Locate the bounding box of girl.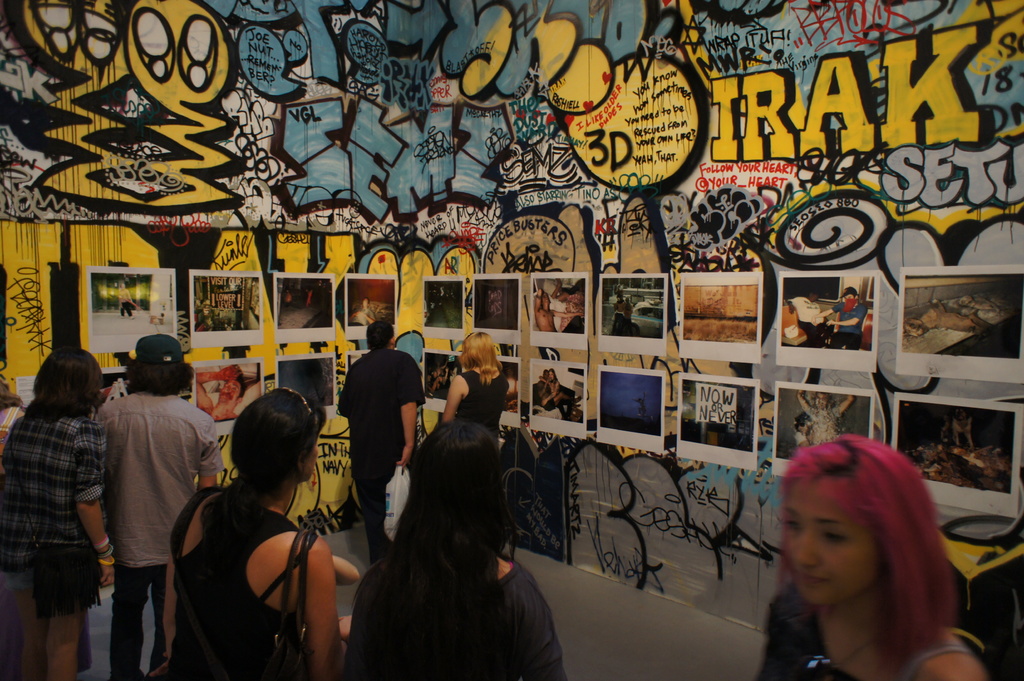
Bounding box: Rect(1, 348, 115, 680).
